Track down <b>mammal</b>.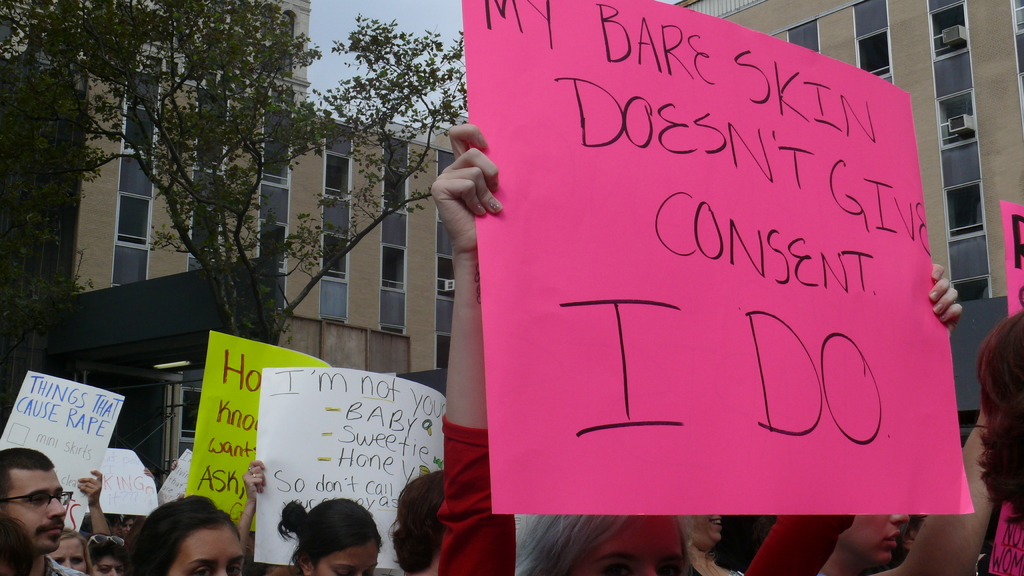
Tracked to [left=92, top=534, right=130, bottom=575].
